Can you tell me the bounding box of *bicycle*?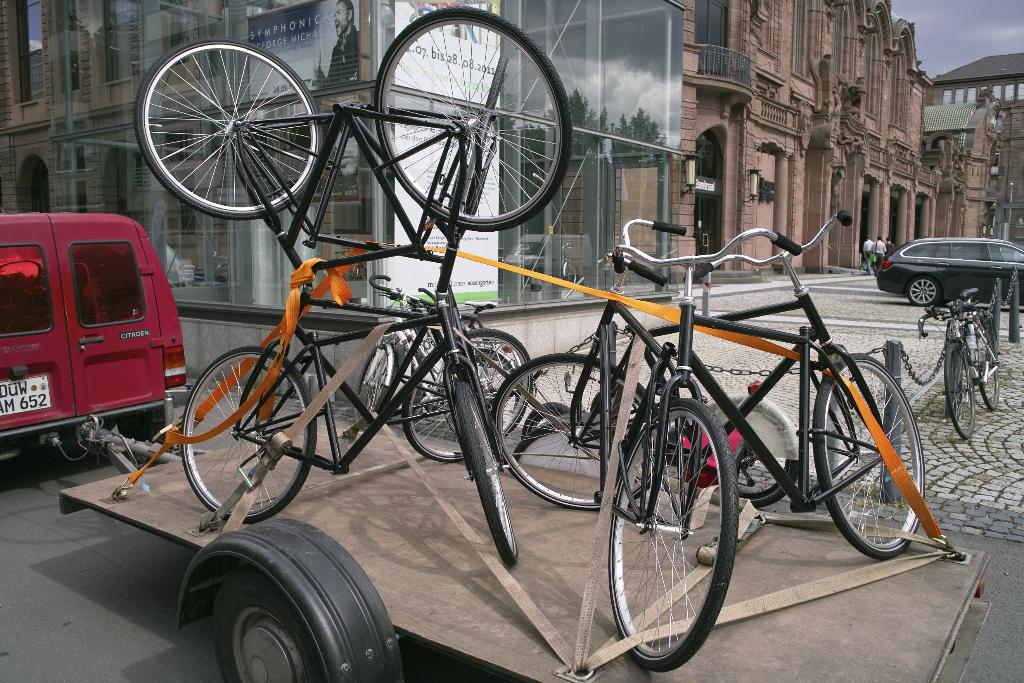
box(911, 295, 995, 441).
